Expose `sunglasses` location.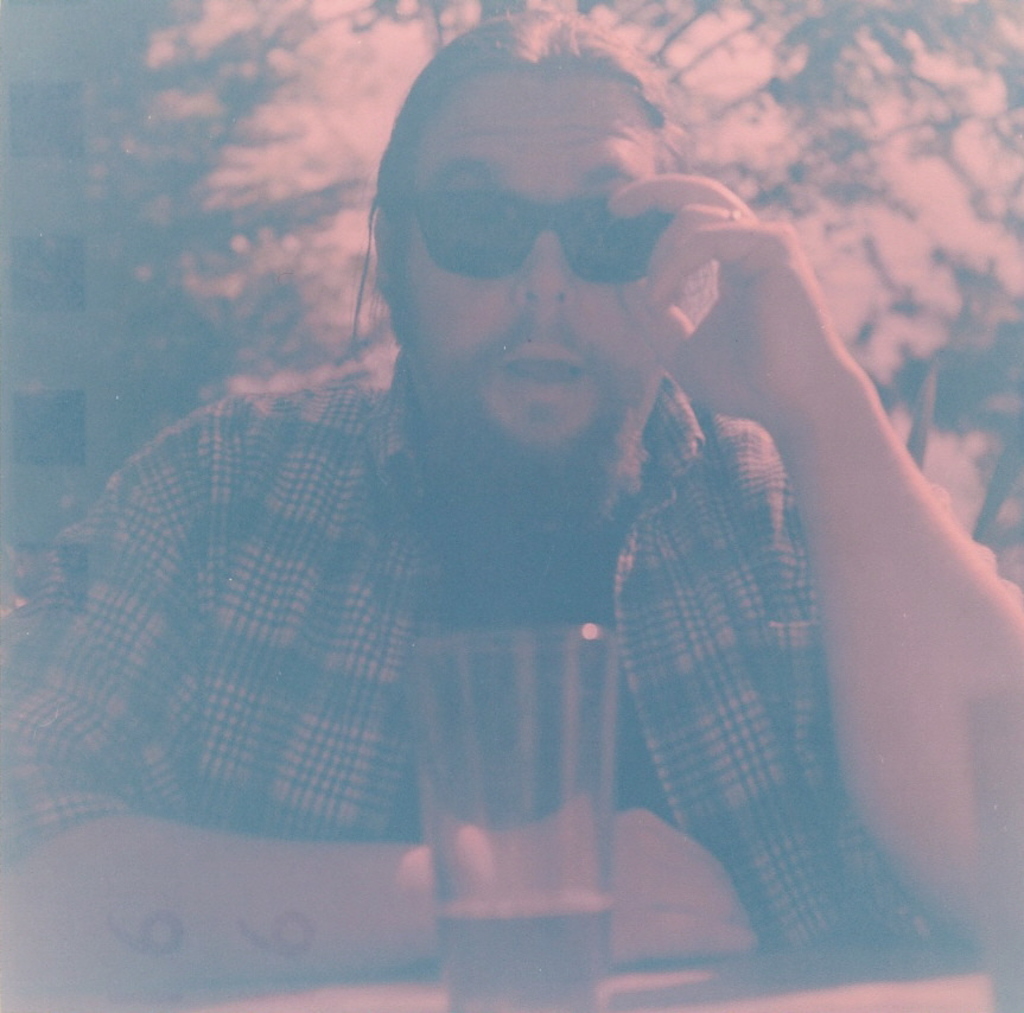
Exposed at left=413, top=193, right=675, bottom=279.
